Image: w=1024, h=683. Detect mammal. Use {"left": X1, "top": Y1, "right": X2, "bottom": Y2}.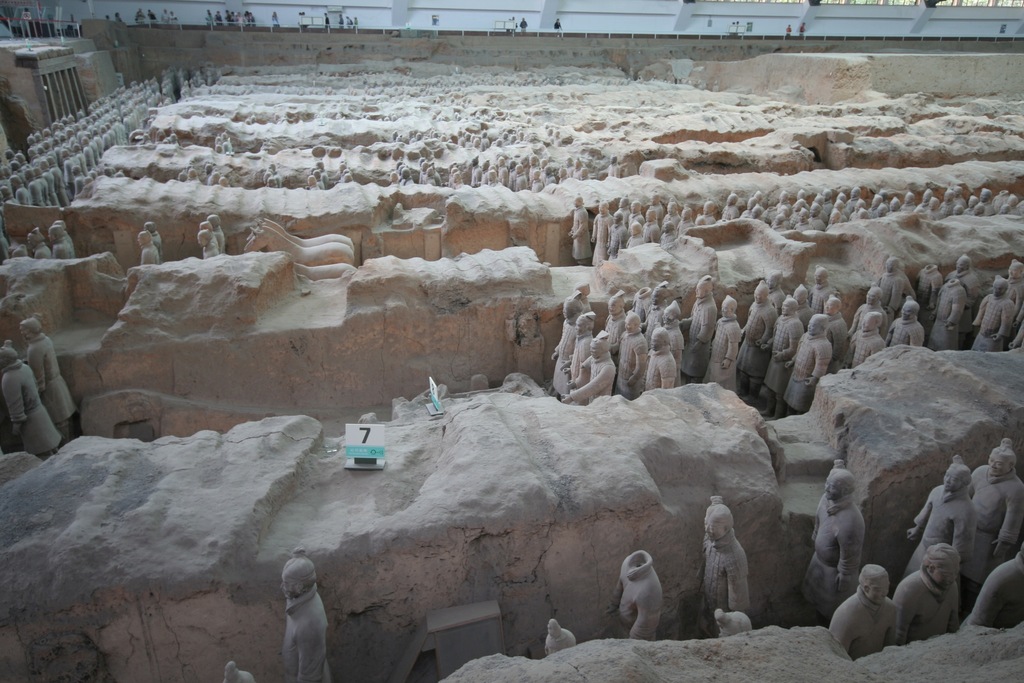
{"left": 959, "top": 545, "right": 1023, "bottom": 627}.
